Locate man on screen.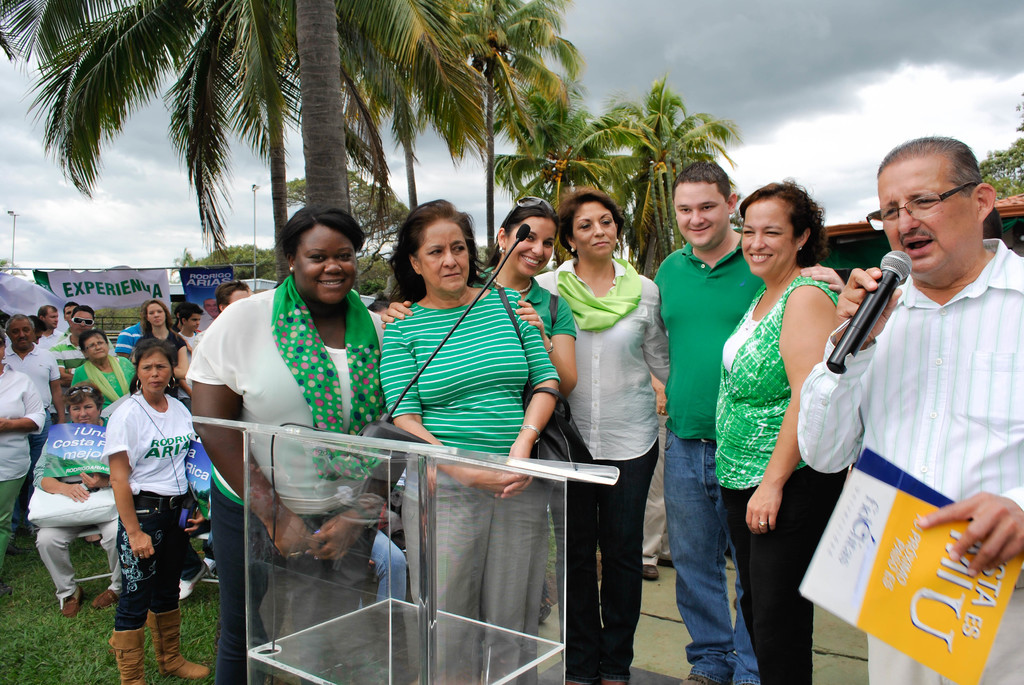
On screen at (650,162,846,684).
